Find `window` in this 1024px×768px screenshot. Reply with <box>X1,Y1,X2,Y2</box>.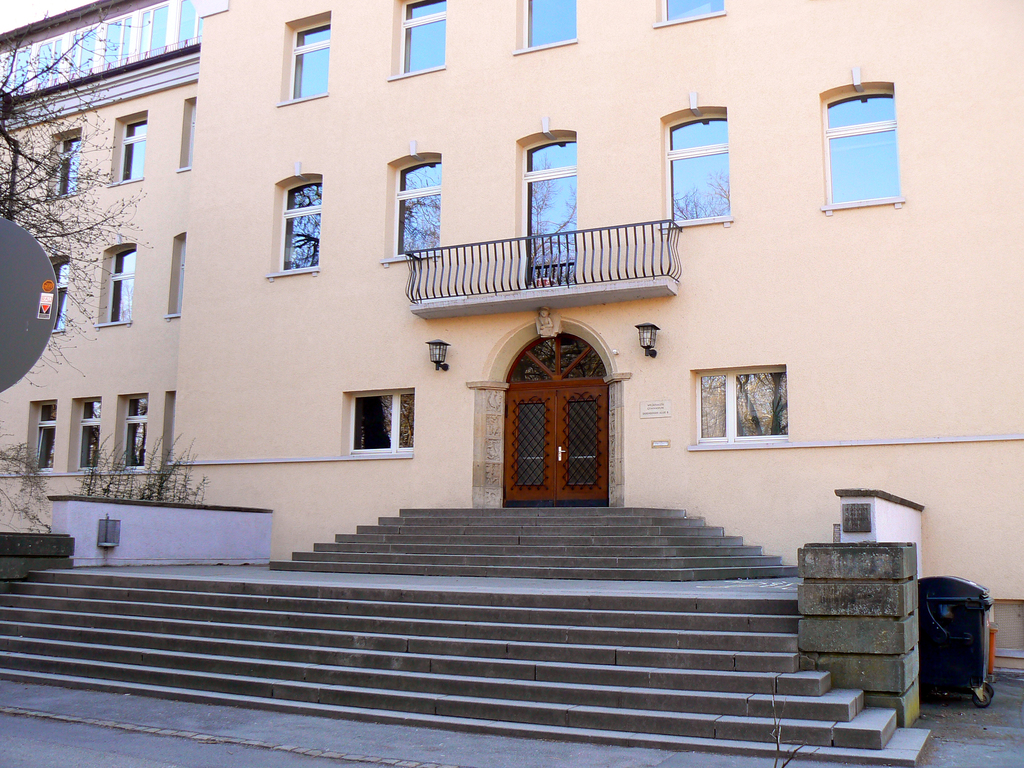
<box>530,138,577,285</box>.
